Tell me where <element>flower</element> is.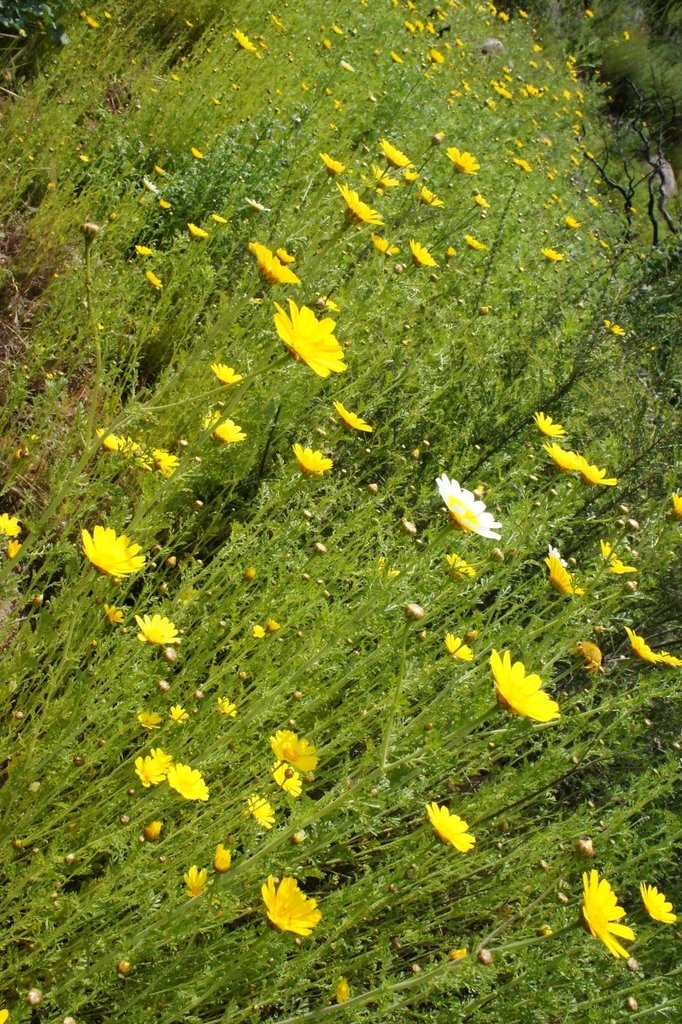
<element>flower</element> is at bbox=(212, 842, 232, 868).
